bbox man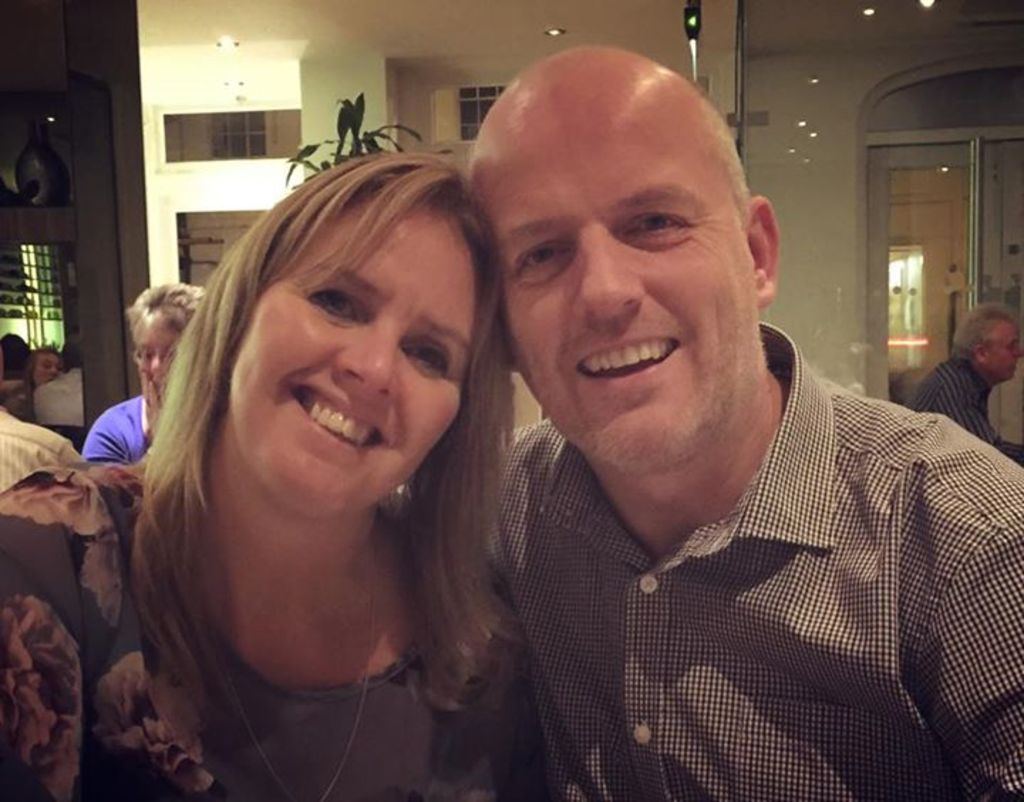
<region>914, 290, 1023, 447</region>
